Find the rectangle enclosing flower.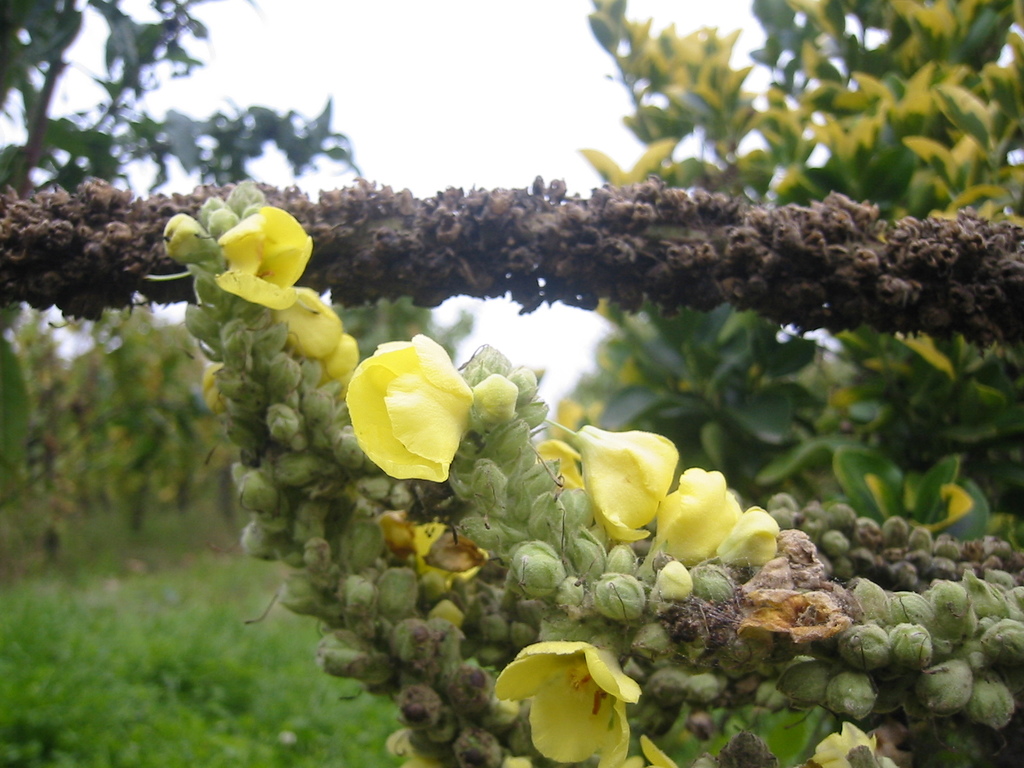
select_region(665, 460, 743, 557).
